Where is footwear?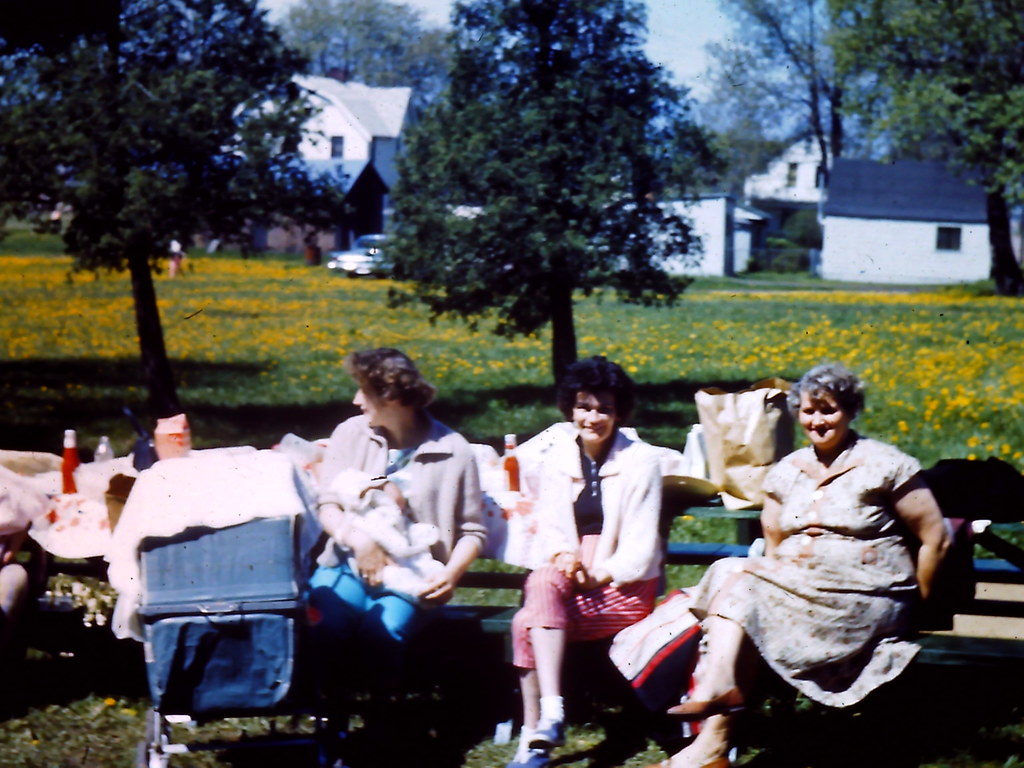
497/755/554/767.
